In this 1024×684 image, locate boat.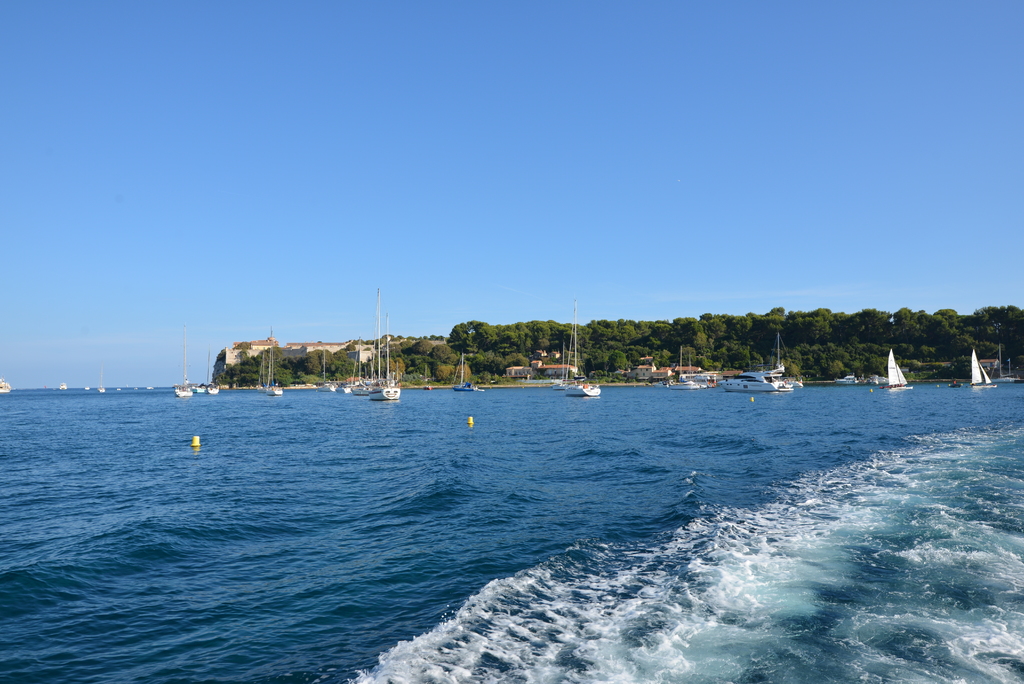
Bounding box: l=323, t=365, r=383, b=398.
